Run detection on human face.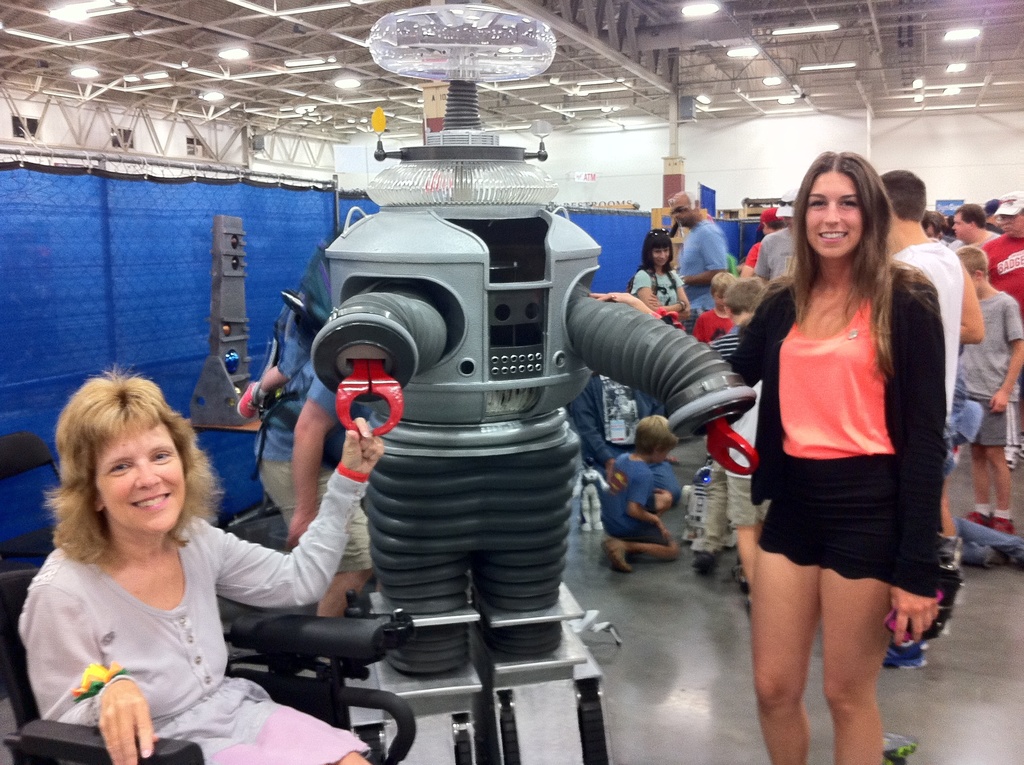
Result: box=[86, 413, 191, 530].
